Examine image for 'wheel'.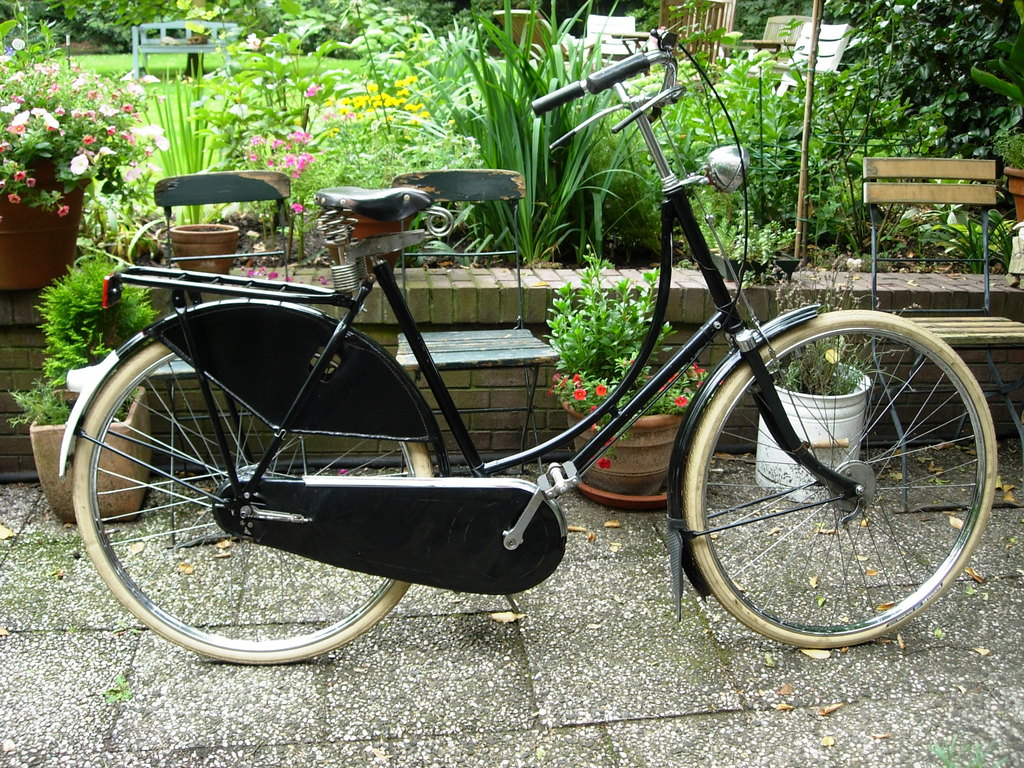
Examination result: Rect(691, 314, 982, 644).
